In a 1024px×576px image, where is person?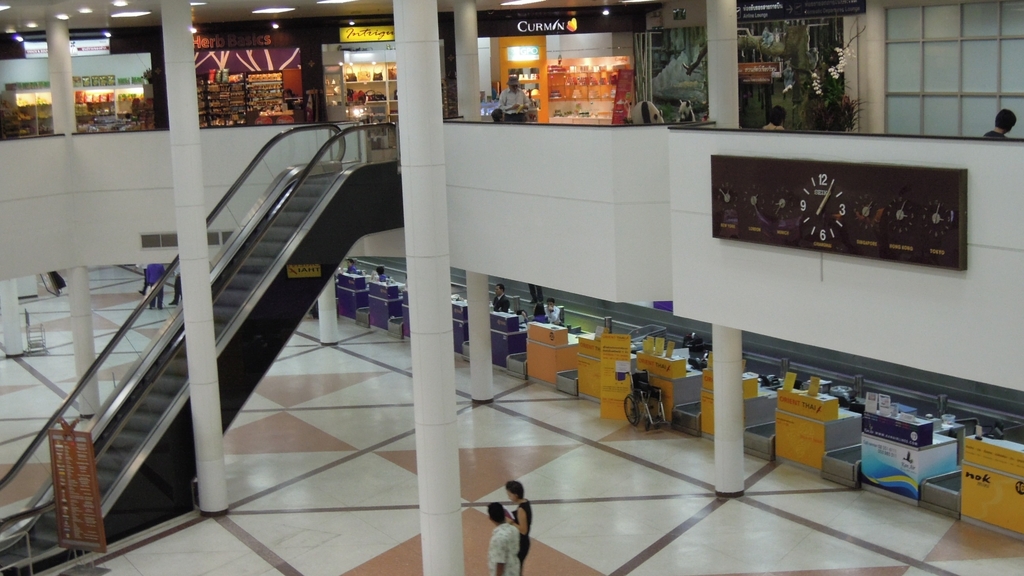
box(492, 285, 508, 316).
